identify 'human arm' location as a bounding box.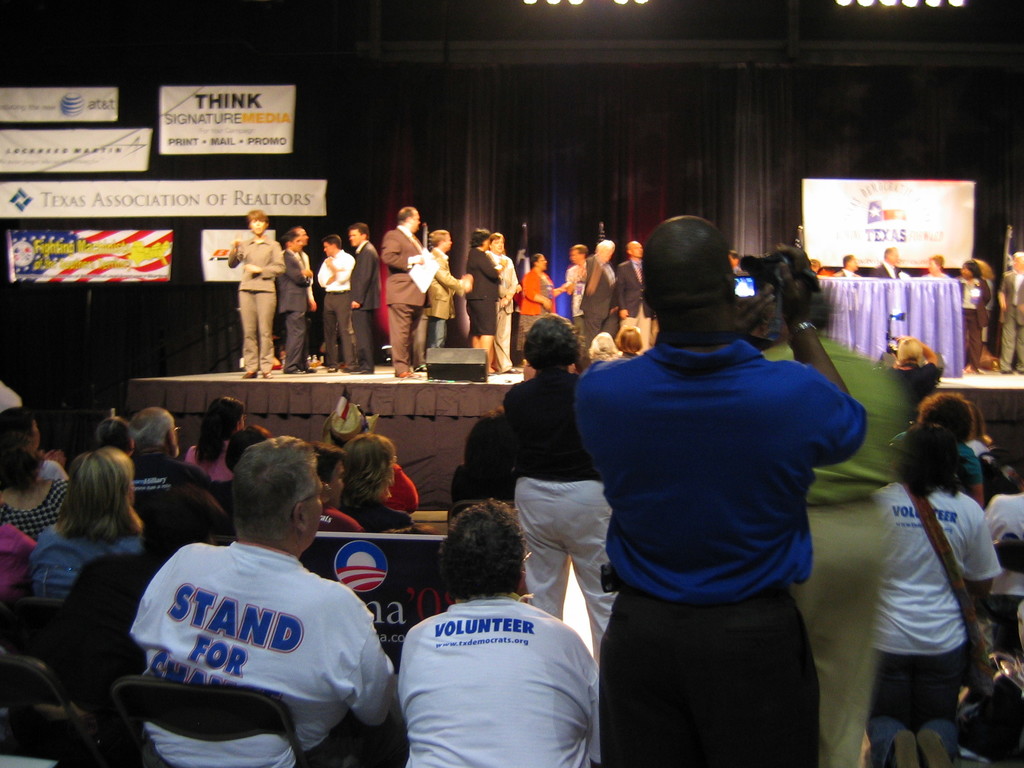
<region>569, 254, 599, 292</region>.
